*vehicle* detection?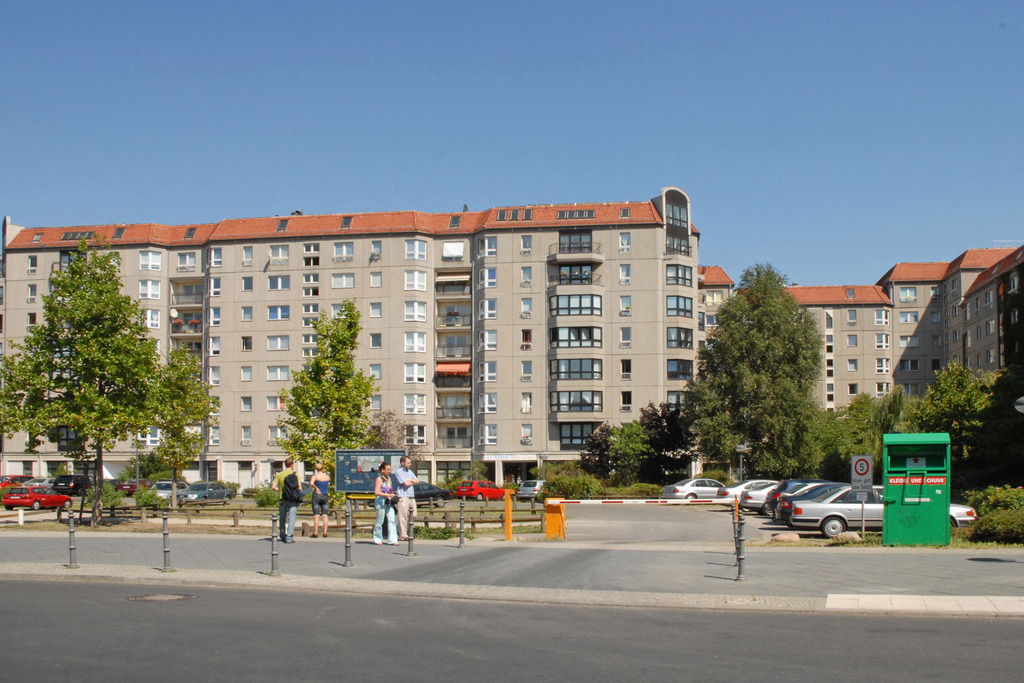
776 480 845 525
